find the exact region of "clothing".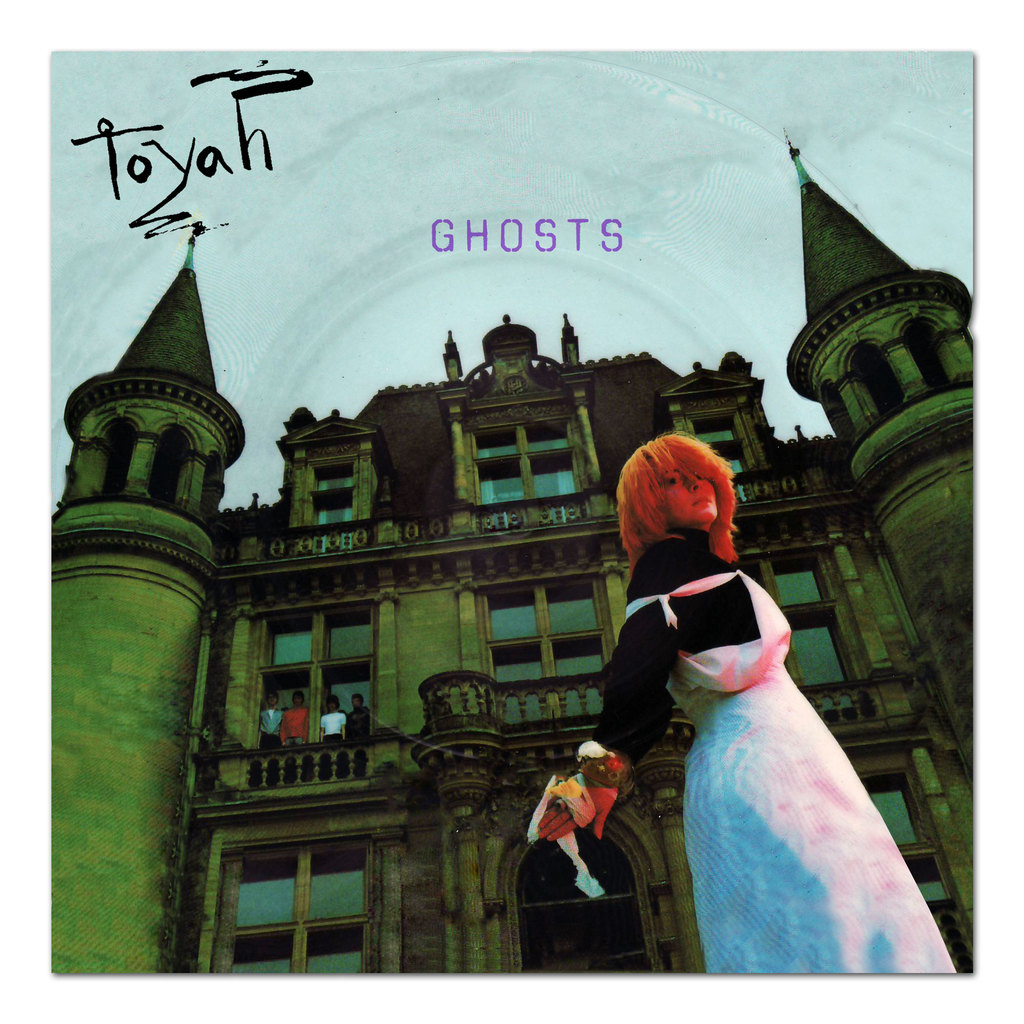
Exact region: detection(277, 705, 310, 749).
